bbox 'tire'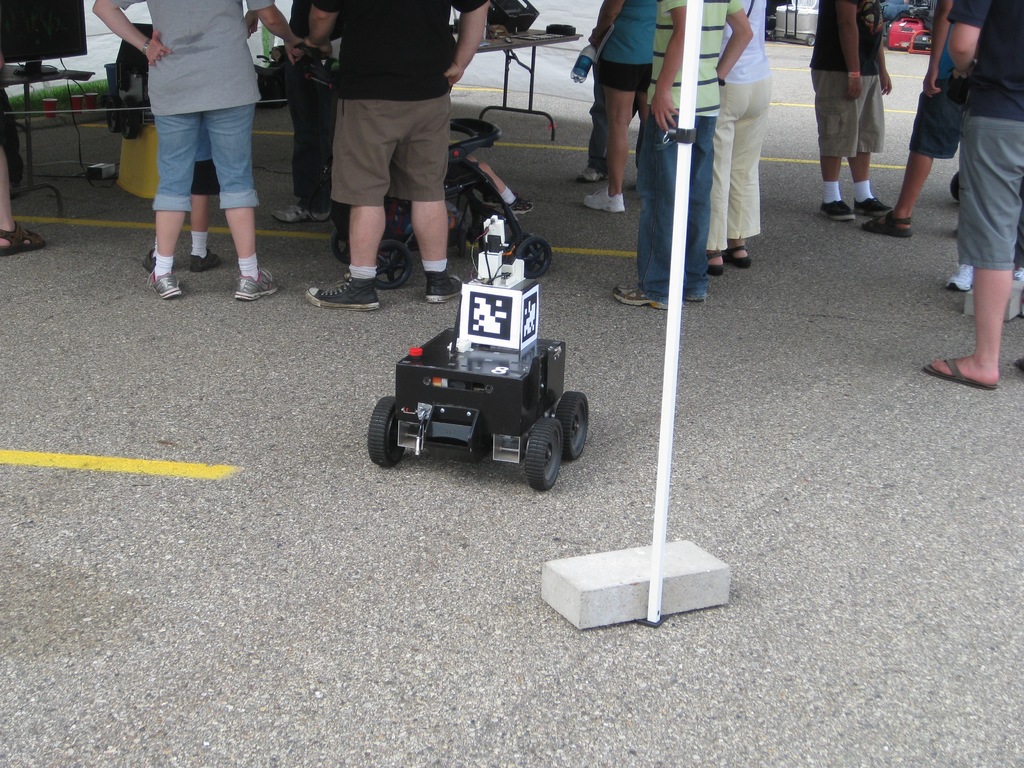
BBox(767, 29, 776, 42)
